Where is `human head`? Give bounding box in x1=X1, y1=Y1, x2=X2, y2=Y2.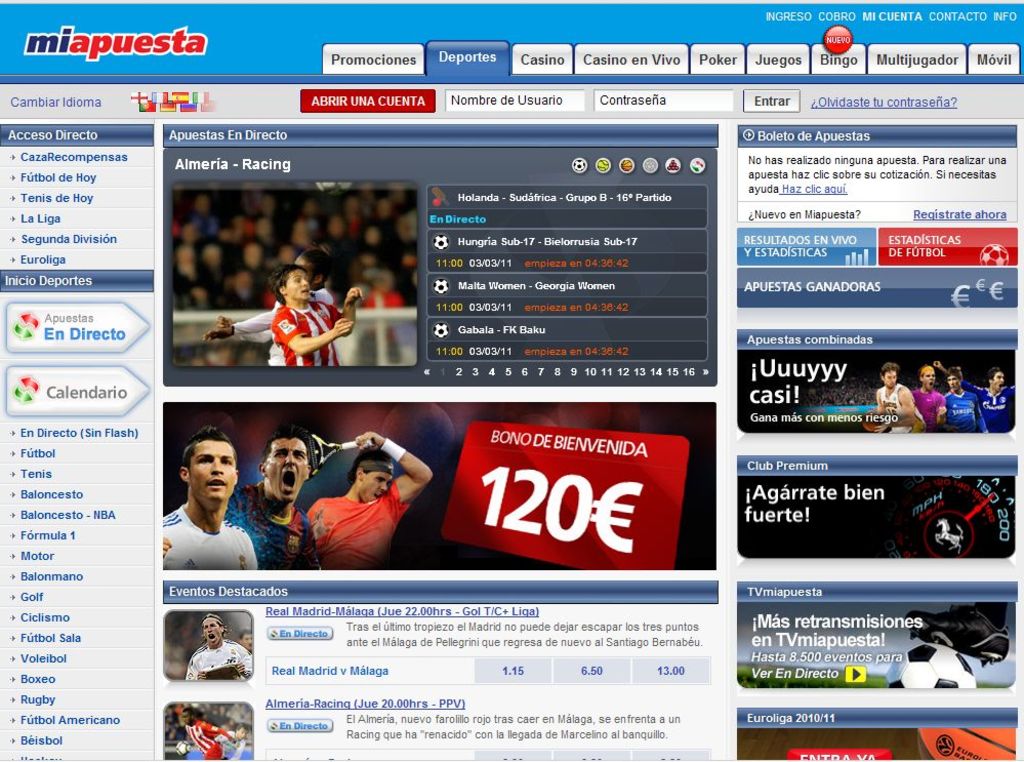
x1=349, y1=445, x2=399, y2=503.
